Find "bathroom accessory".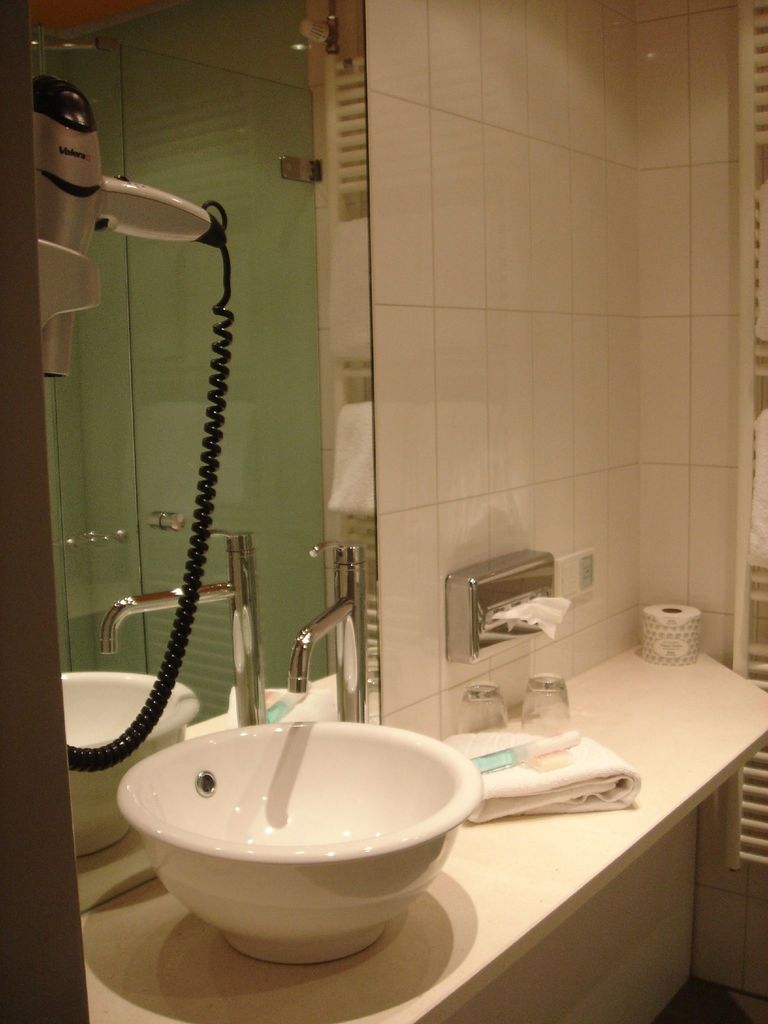
{"left": 13, "top": 85, "right": 258, "bottom": 787}.
